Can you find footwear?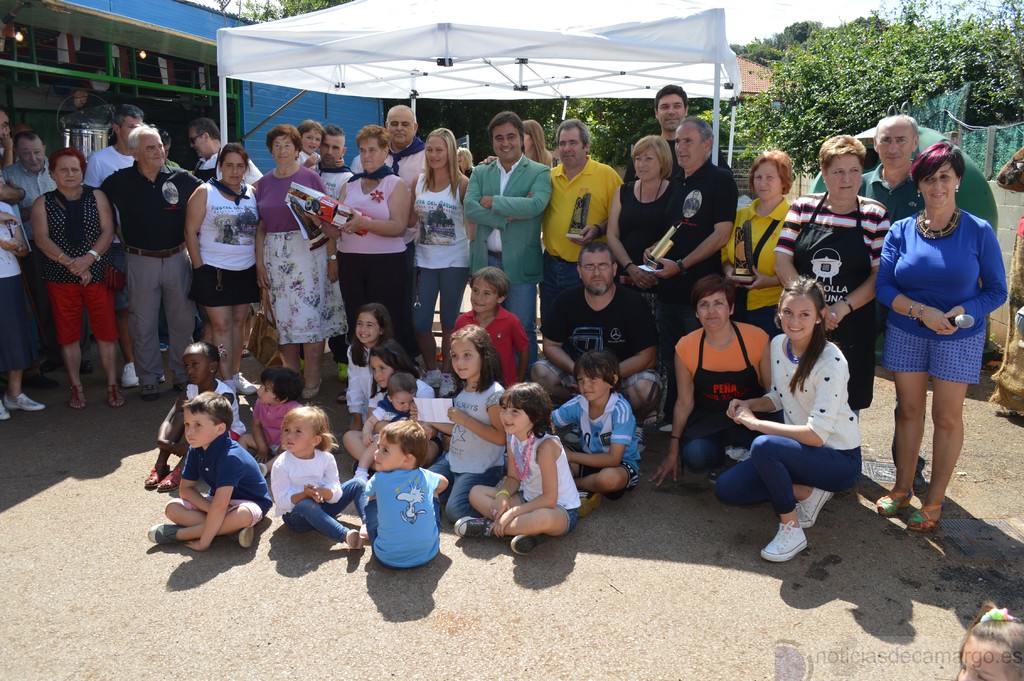
Yes, bounding box: rect(419, 368, 455, 400).
